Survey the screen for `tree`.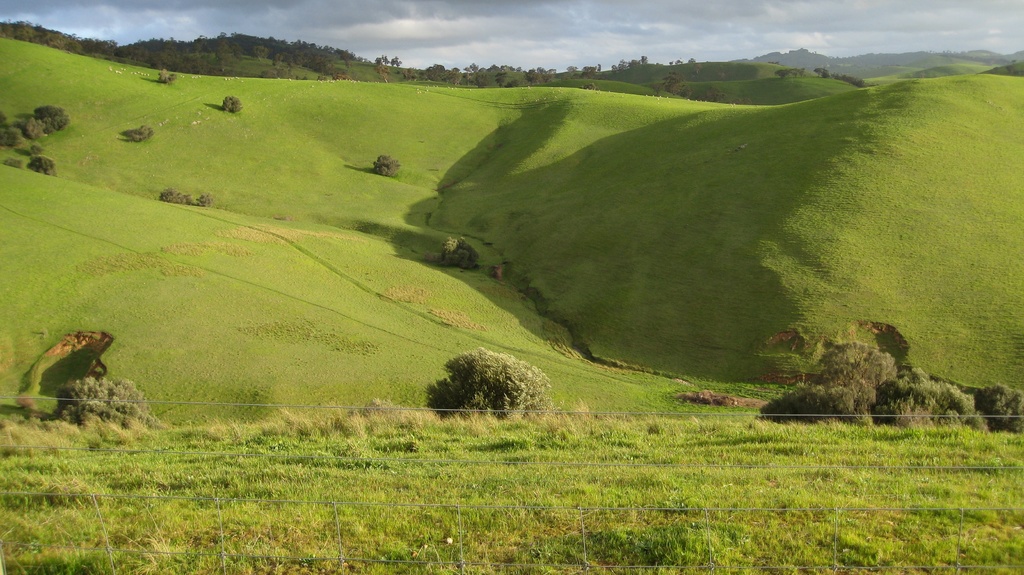
Survey found: 133 120 161 140.
